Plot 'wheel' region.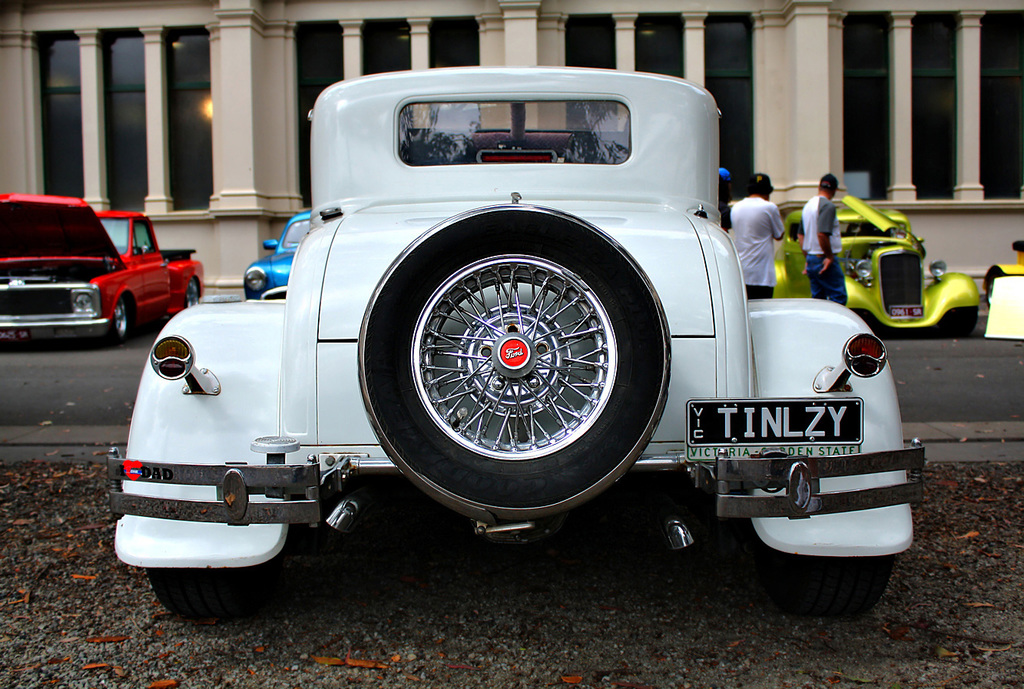
Plotted at {"x1": 108, "y1": 295, "x2": 132, "y2": 341}.
